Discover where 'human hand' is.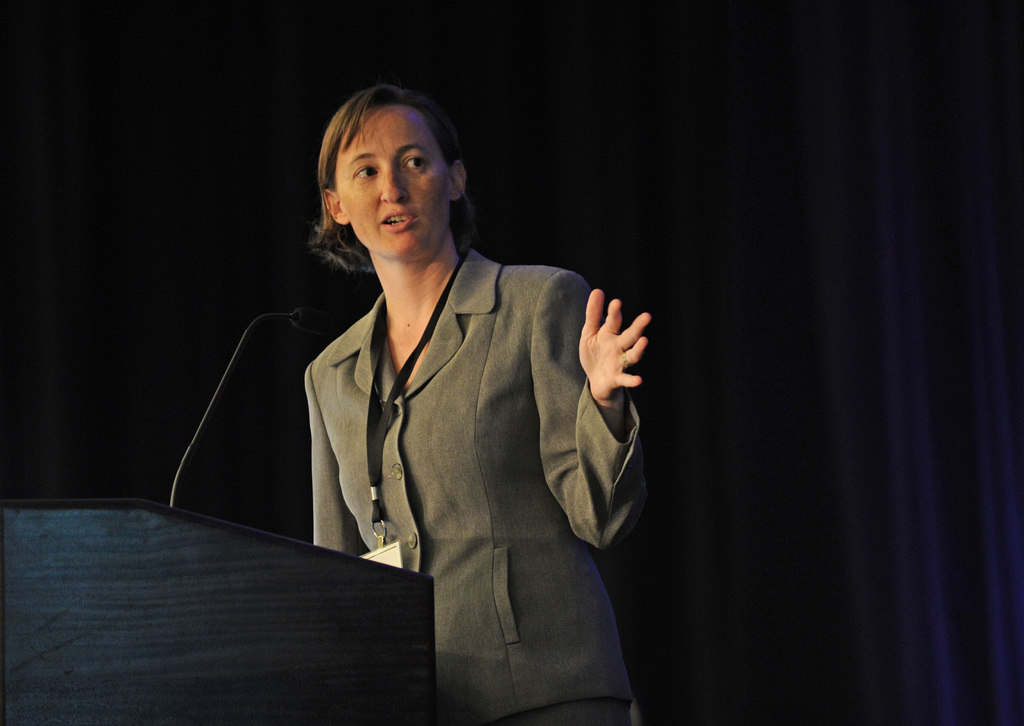
Discovered at pyautogui.locateOnScreen(583, 296, 655, 389).
